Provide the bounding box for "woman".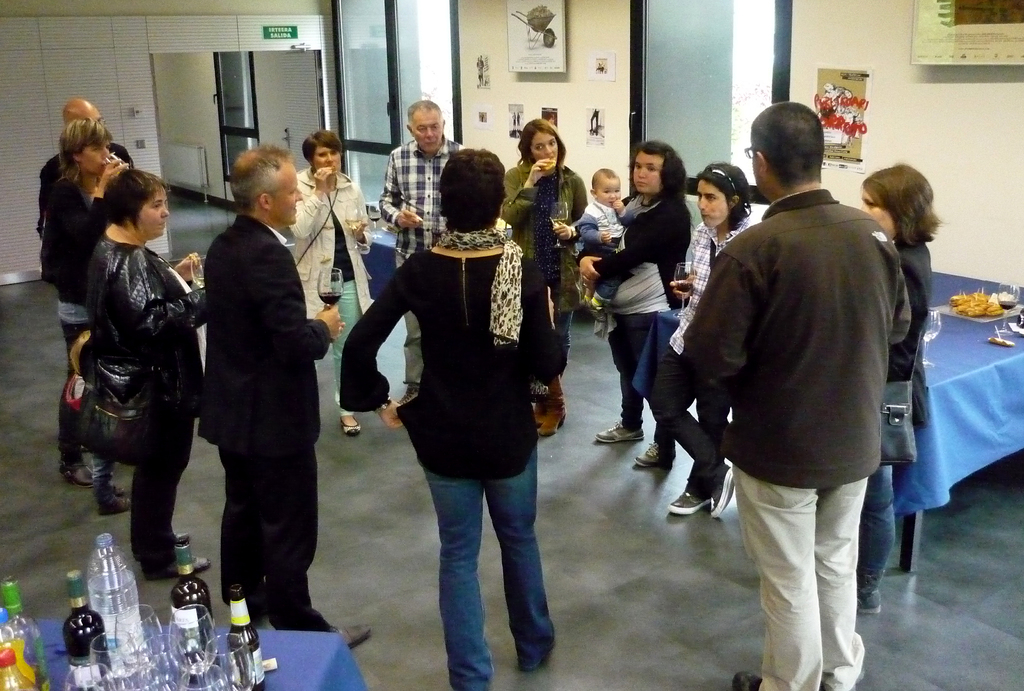
<region>342, 153, 559, 690</region>.
